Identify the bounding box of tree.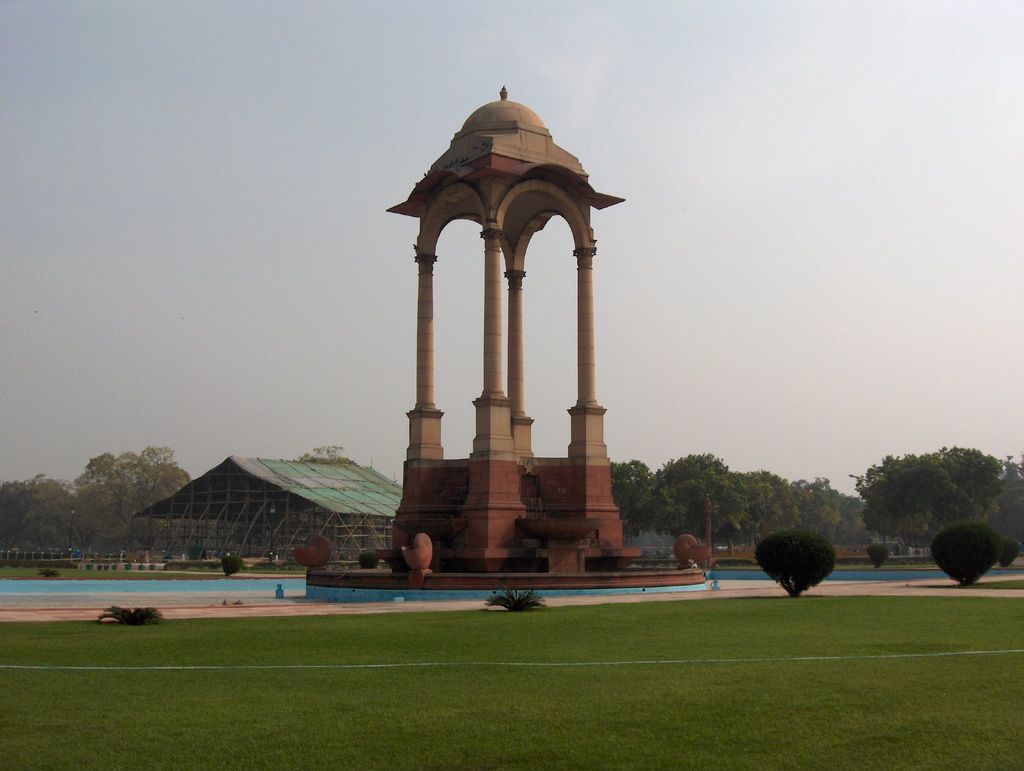
x1=852 y1=437 x2=1005 y2=570.
